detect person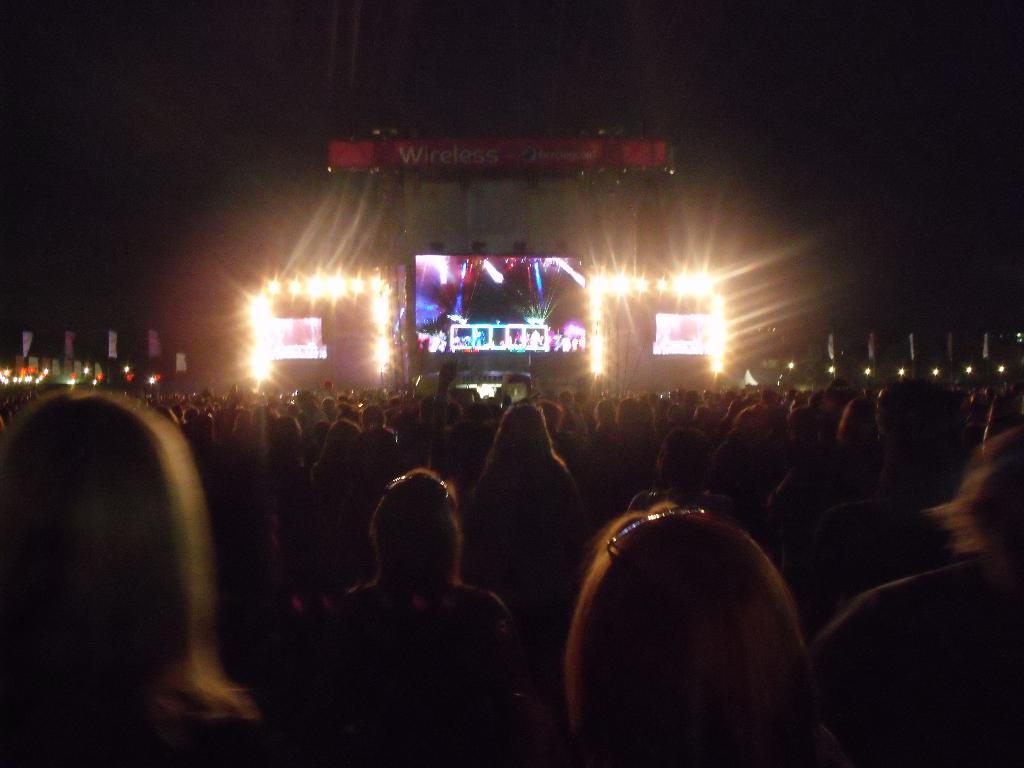
bbox(799, 426, 1023, 767)
